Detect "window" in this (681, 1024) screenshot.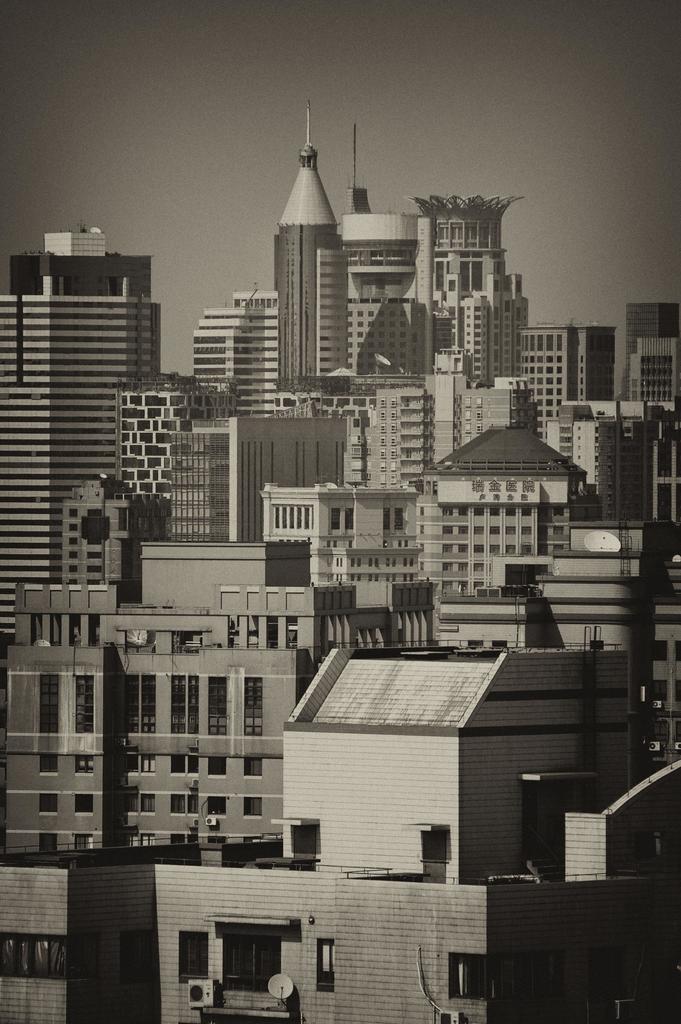
Detection: [x1=41, y1=675, x2=58, y2=732].
